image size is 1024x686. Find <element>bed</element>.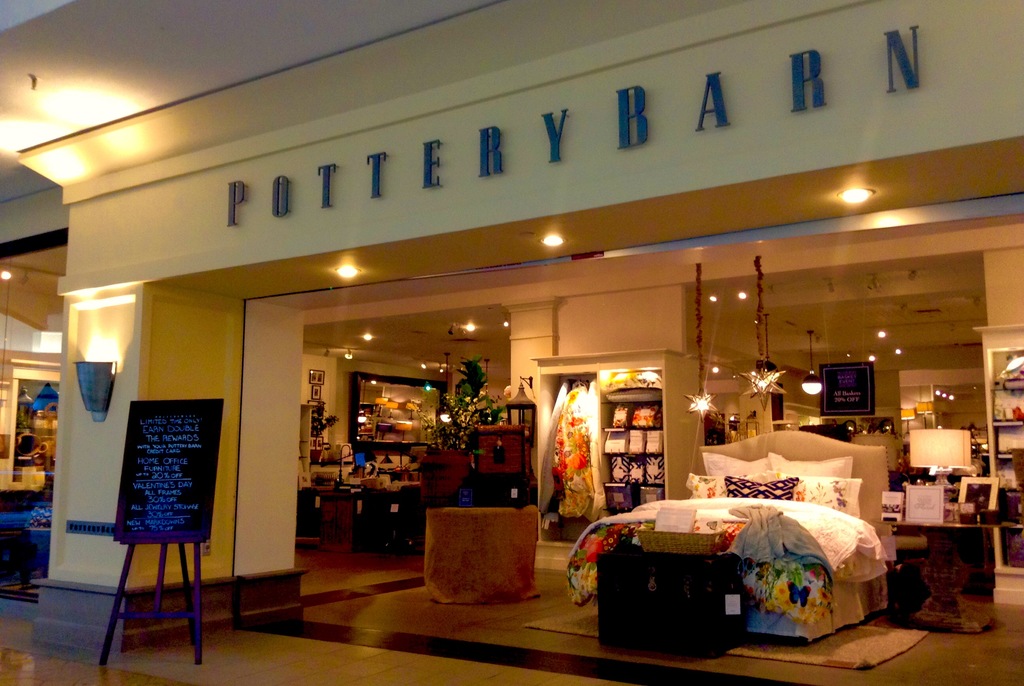
detection(554, 455, 910, 665).
